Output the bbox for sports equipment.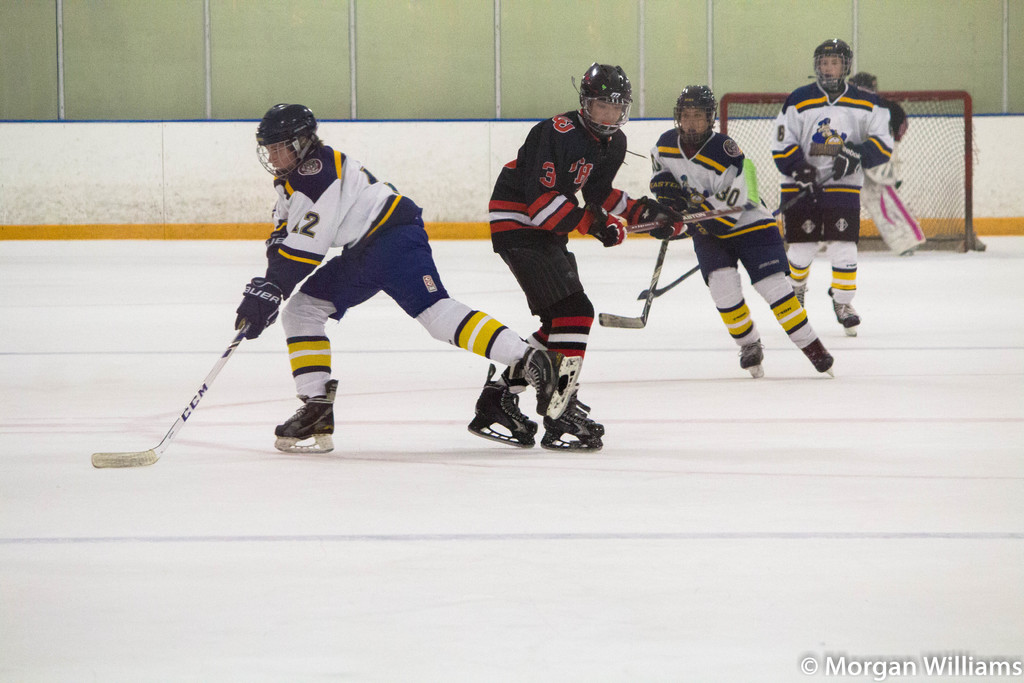
bbox(672, 85, 720, 144).
